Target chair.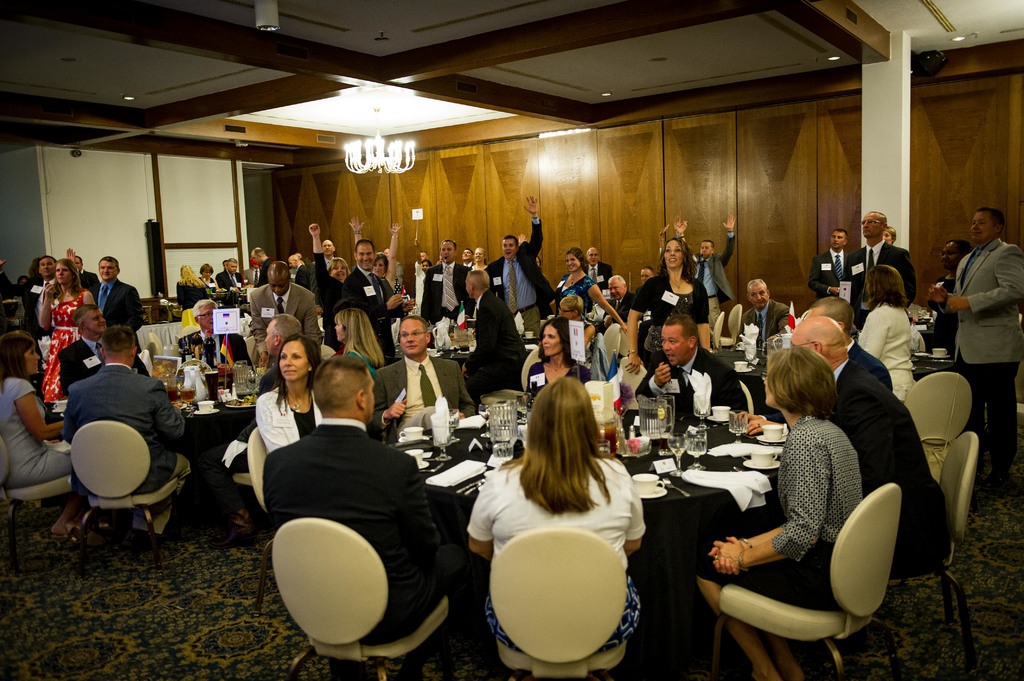
Target region: [left=884, top=431, right=978, bottom=680].
